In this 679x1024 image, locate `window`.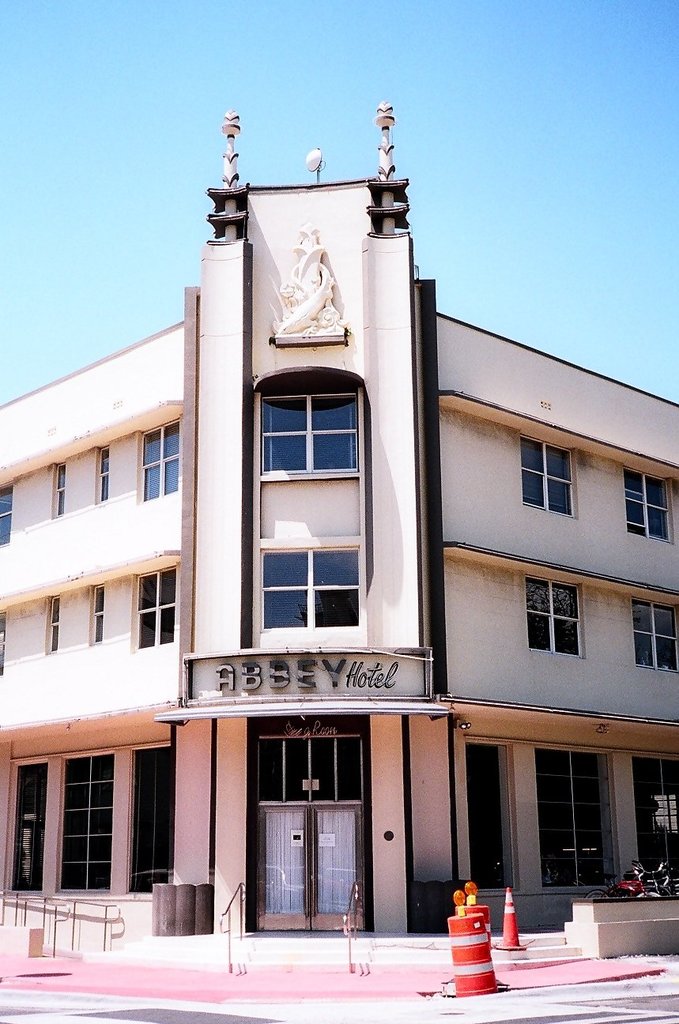
Bounding box: box(258, 540, 364, 647).
